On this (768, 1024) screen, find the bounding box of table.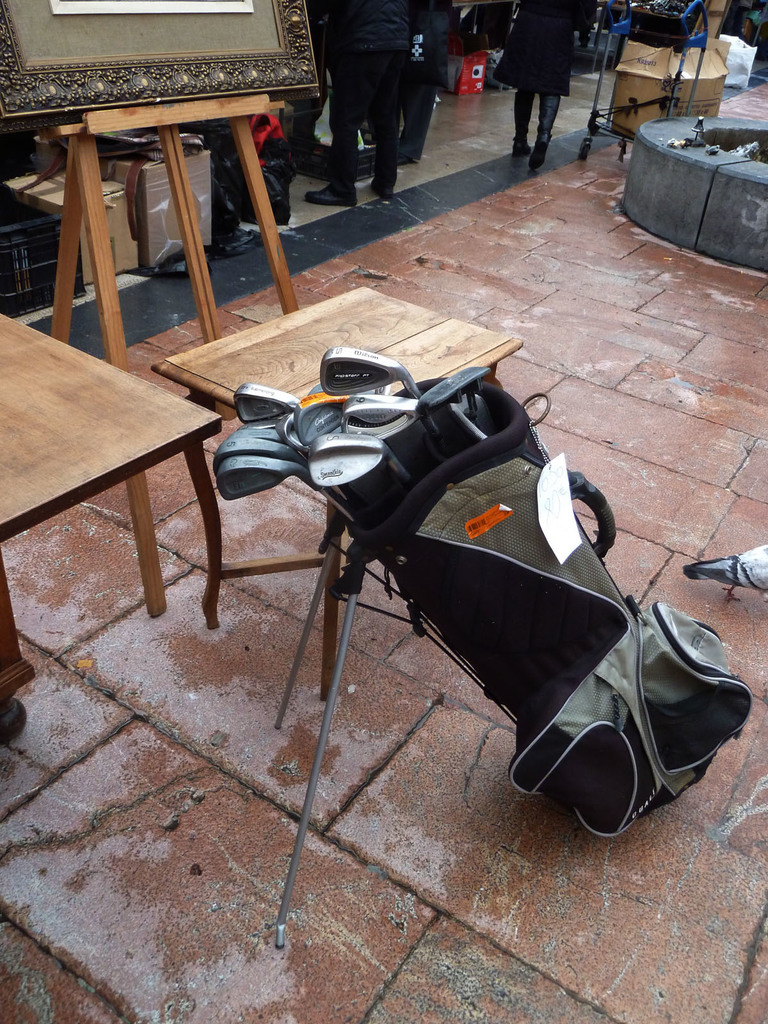
Bounding box: {"left": 0, "top": 307, "right": 225, "bottom": 696}.
